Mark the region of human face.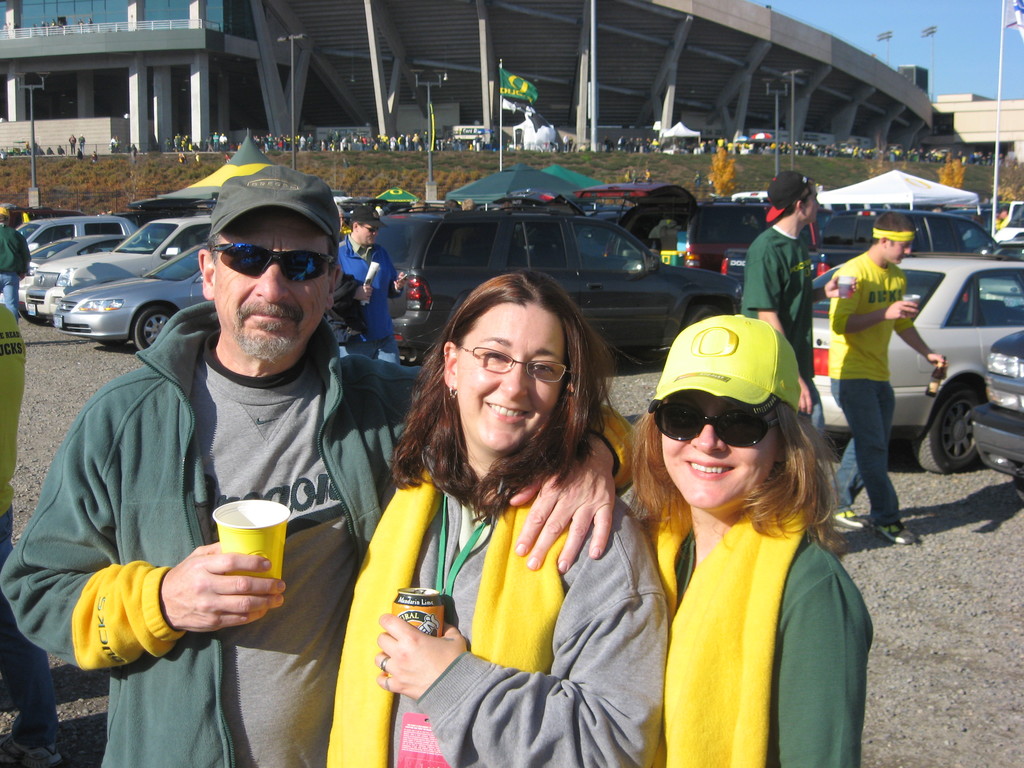
Region: <region>457, 307, 561, 454</region>.
